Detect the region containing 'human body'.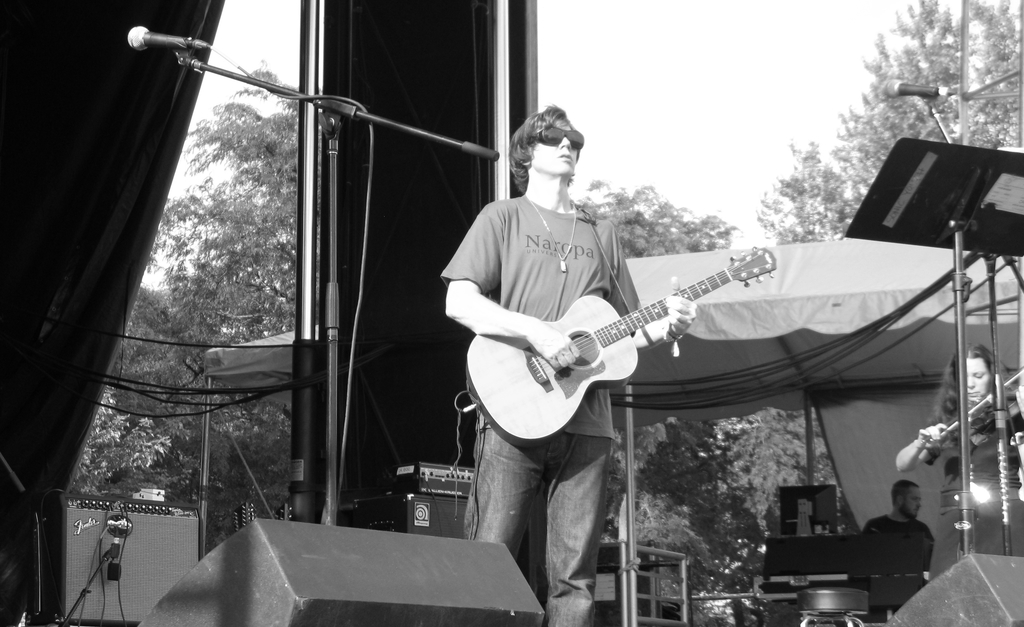
{"left": 851, "top": 510, "right": 929, "bottom": 620}.
